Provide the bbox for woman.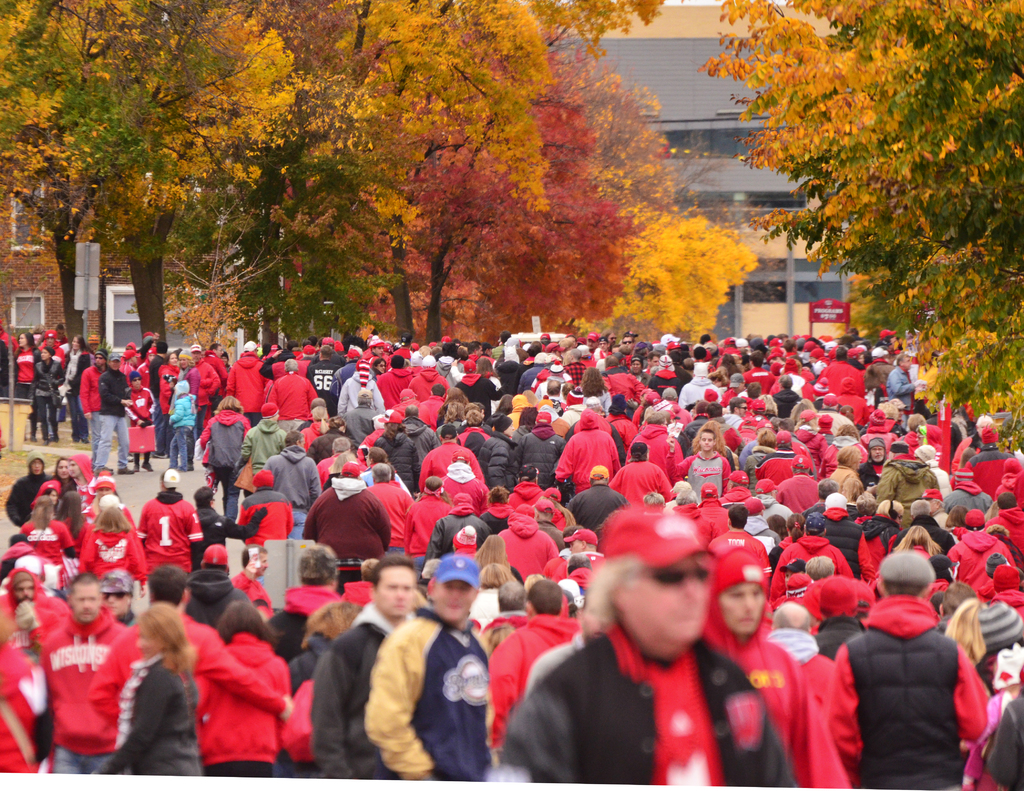
box=[773, 374, 803, 413].
